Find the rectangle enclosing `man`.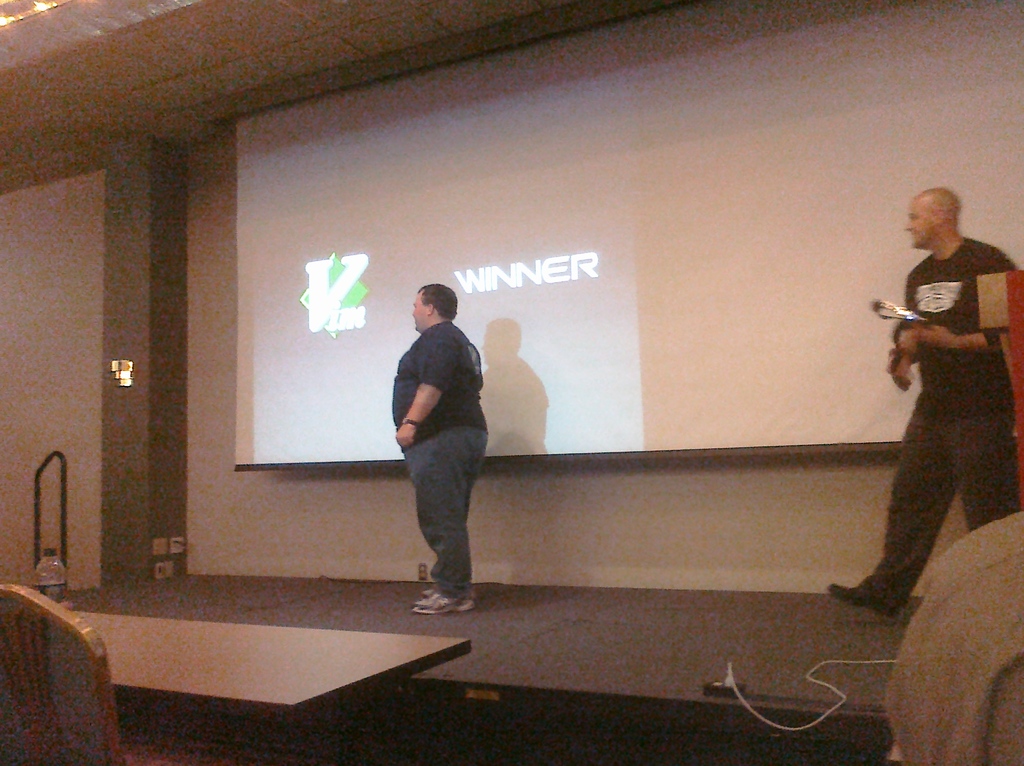
{"left": 825, "top": 186, "right": 1021, "bottom": 628}.
